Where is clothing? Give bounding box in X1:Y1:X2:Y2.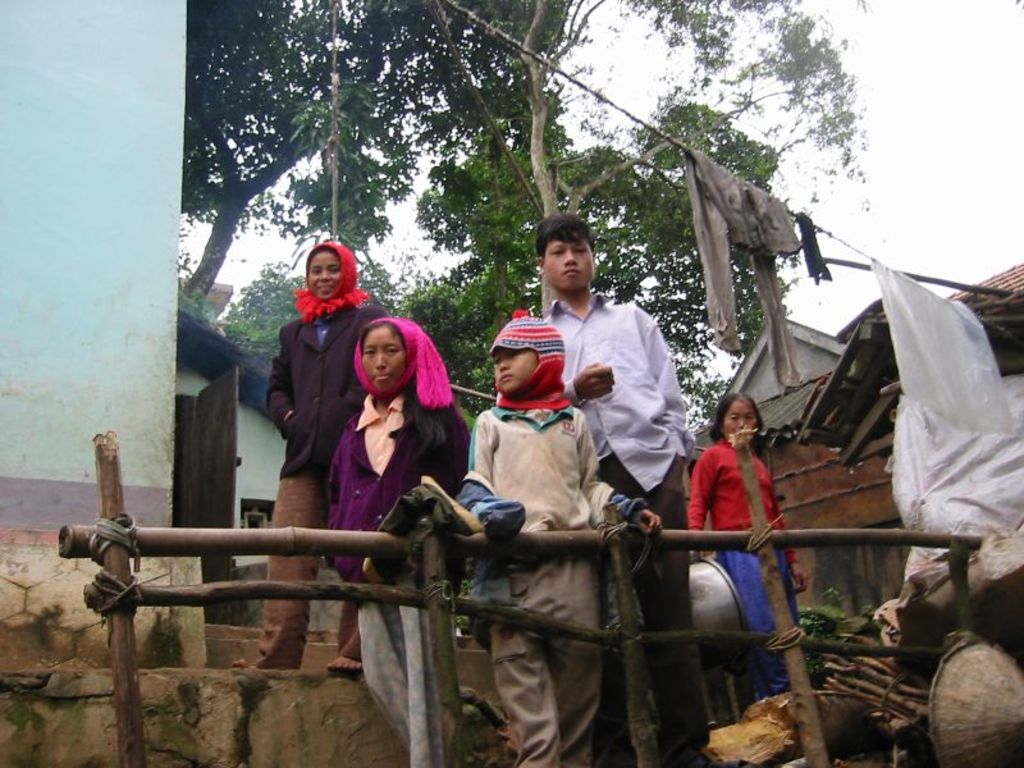
691:425:773:567.
